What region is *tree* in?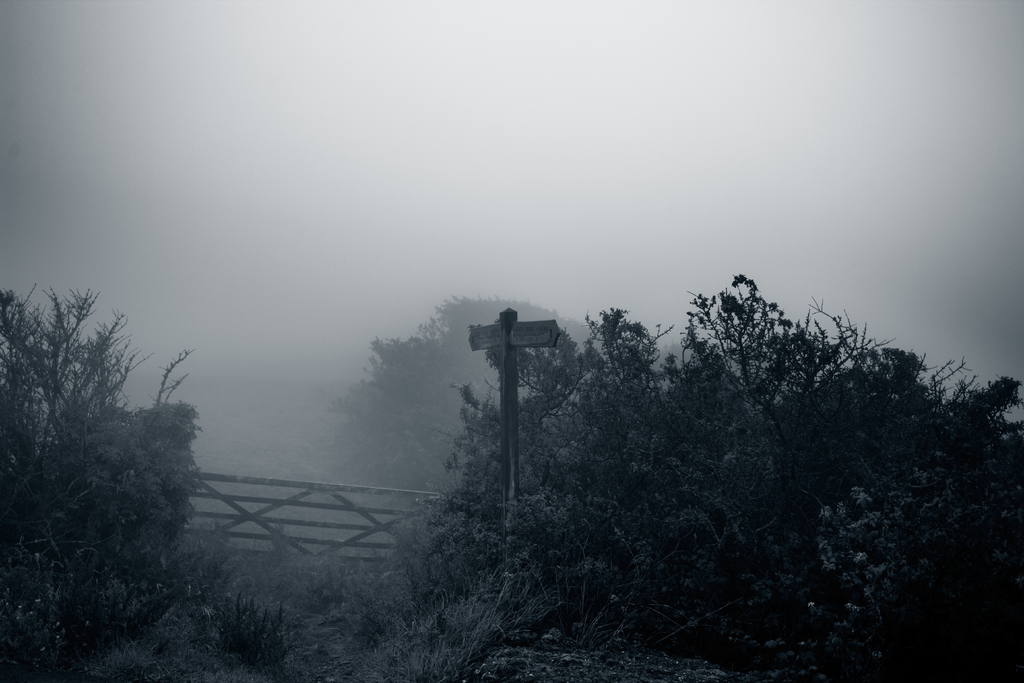
x1=438, y1=267, x2=1023, y2=682.
